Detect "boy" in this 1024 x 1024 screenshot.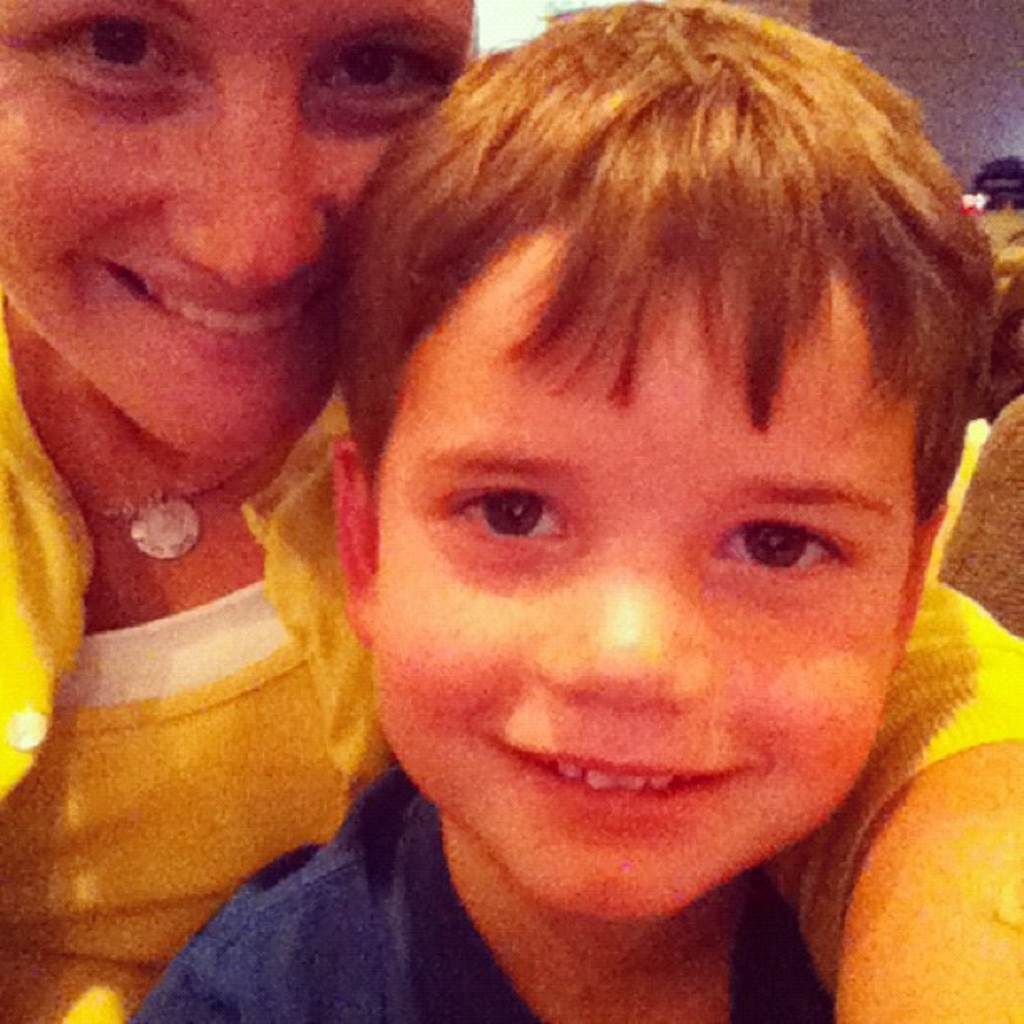
Detection: BBox(244, 0, 1023, 1023).
